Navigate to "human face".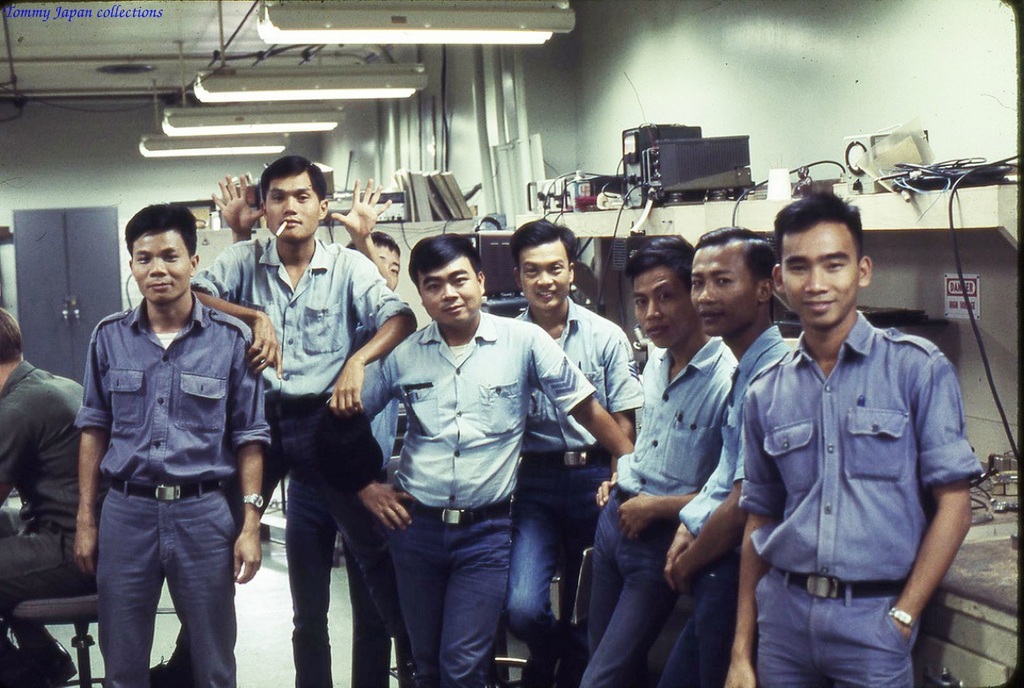
Navigation target: (130, 230, 194, 301).
